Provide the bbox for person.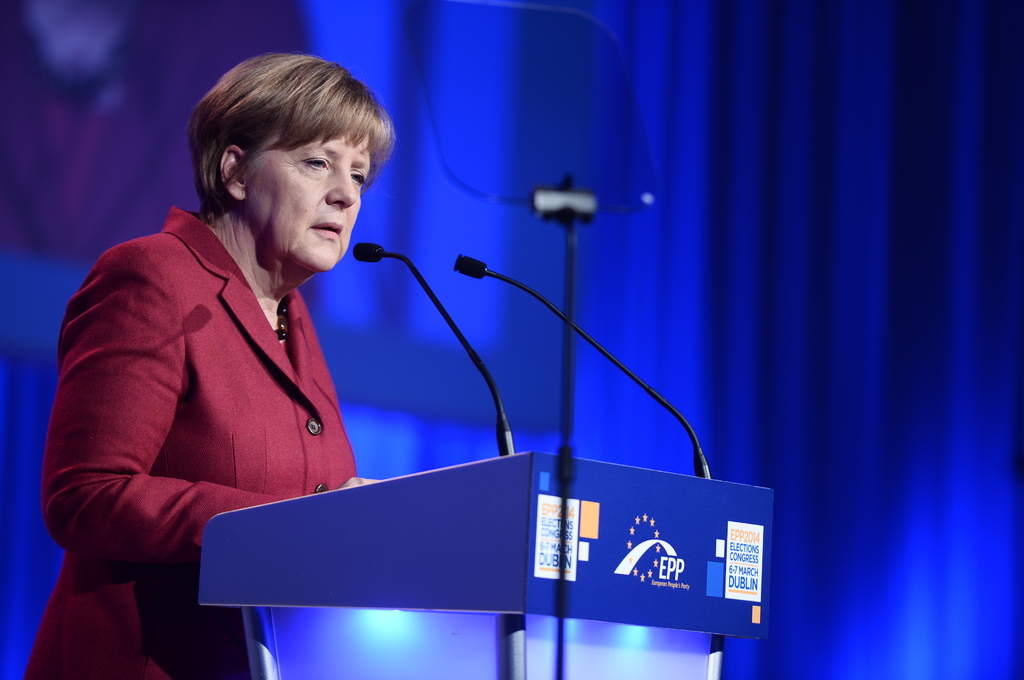
<region>56, 48, 409, 649</region>.
